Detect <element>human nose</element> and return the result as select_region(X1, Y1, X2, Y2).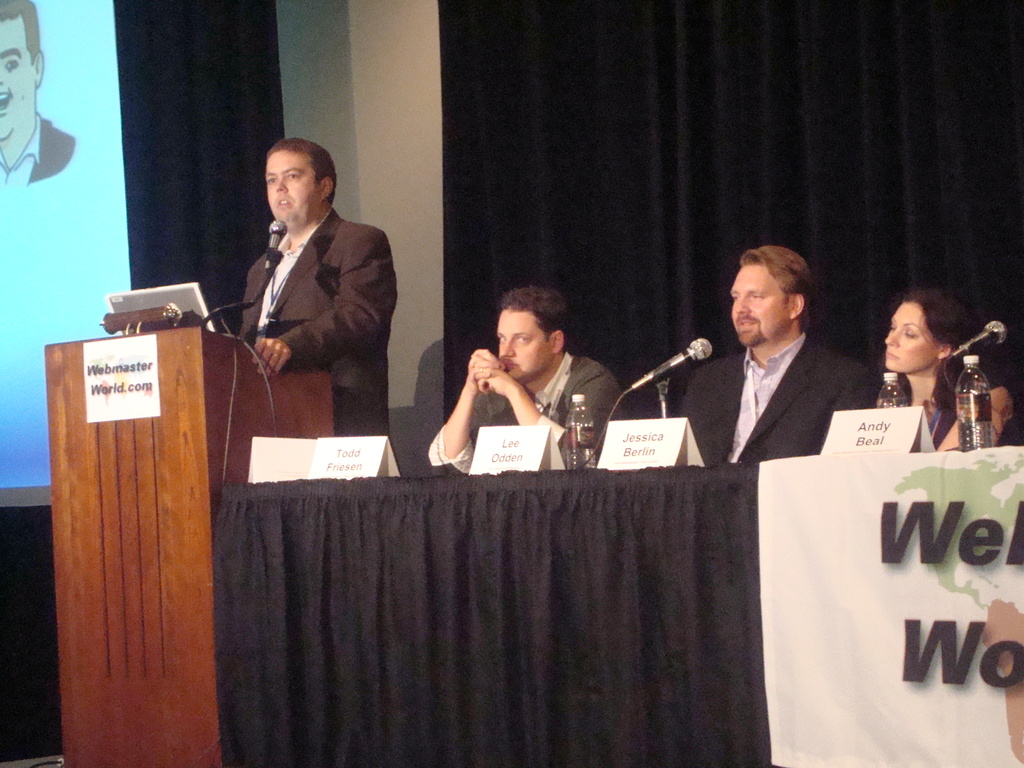
select_region(499, 343, 514, 363).
